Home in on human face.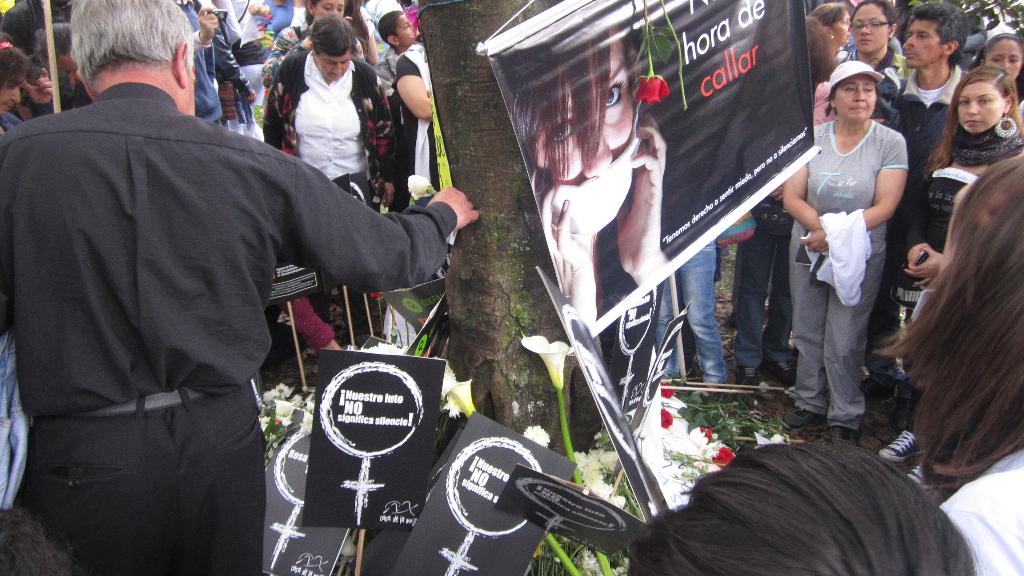
Homed in at (x1=987, y1=38, x2=1023, y2=80).
